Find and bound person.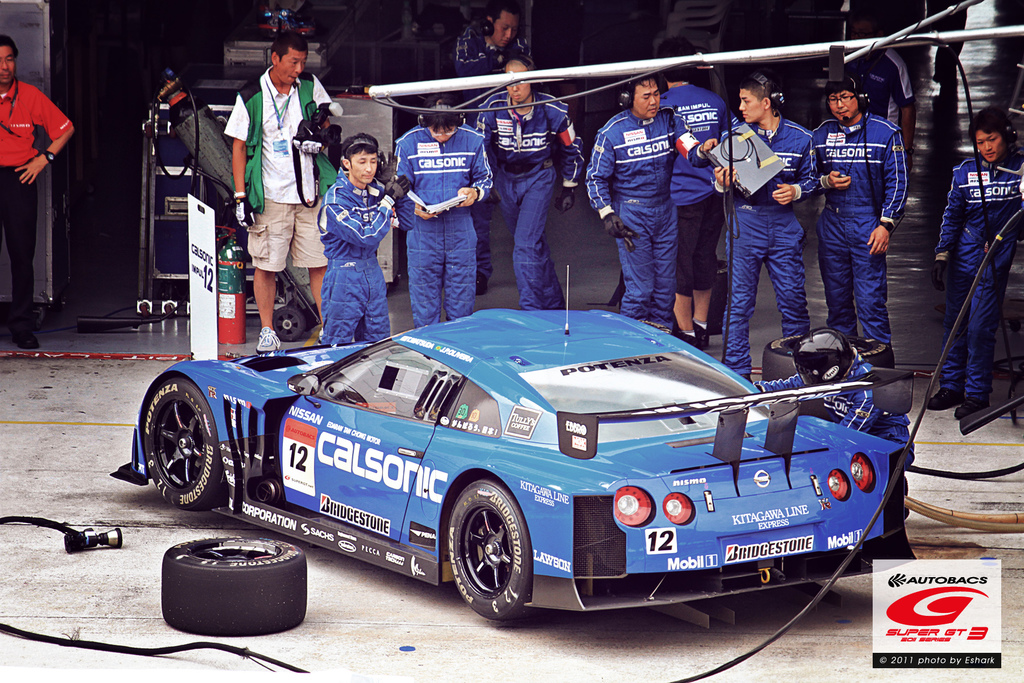
Bound: bbox=(454, 4, 539, 74).
